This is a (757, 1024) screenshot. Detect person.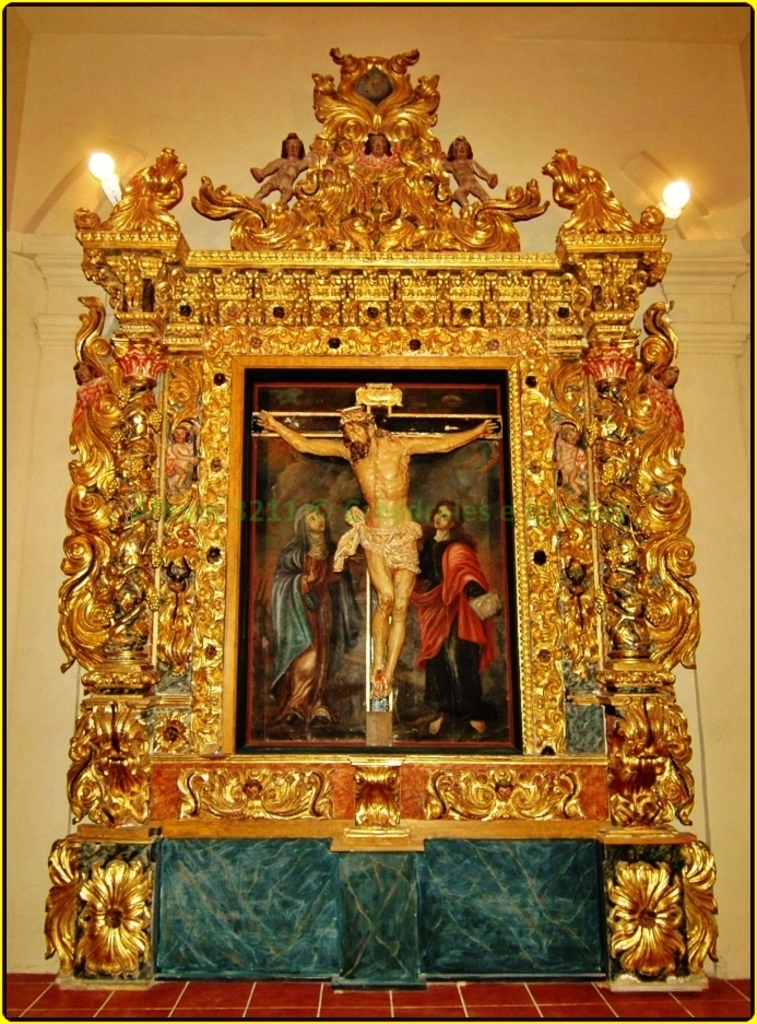
(365,131,390,158).
